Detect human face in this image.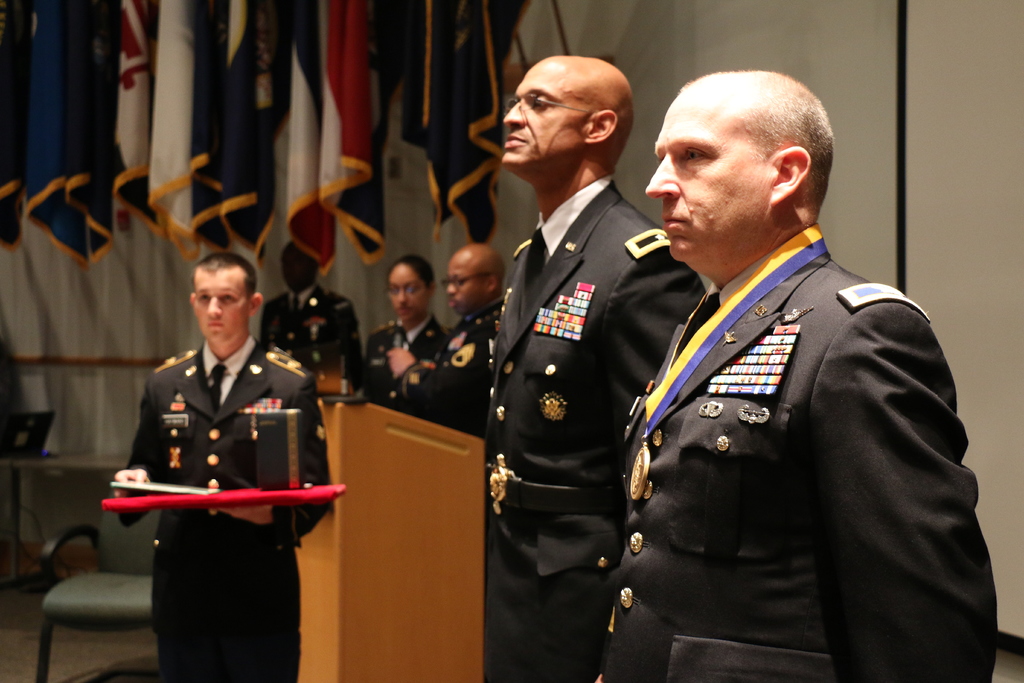
Detection: <bbox>505, 53, 589, 176</bbox>.
